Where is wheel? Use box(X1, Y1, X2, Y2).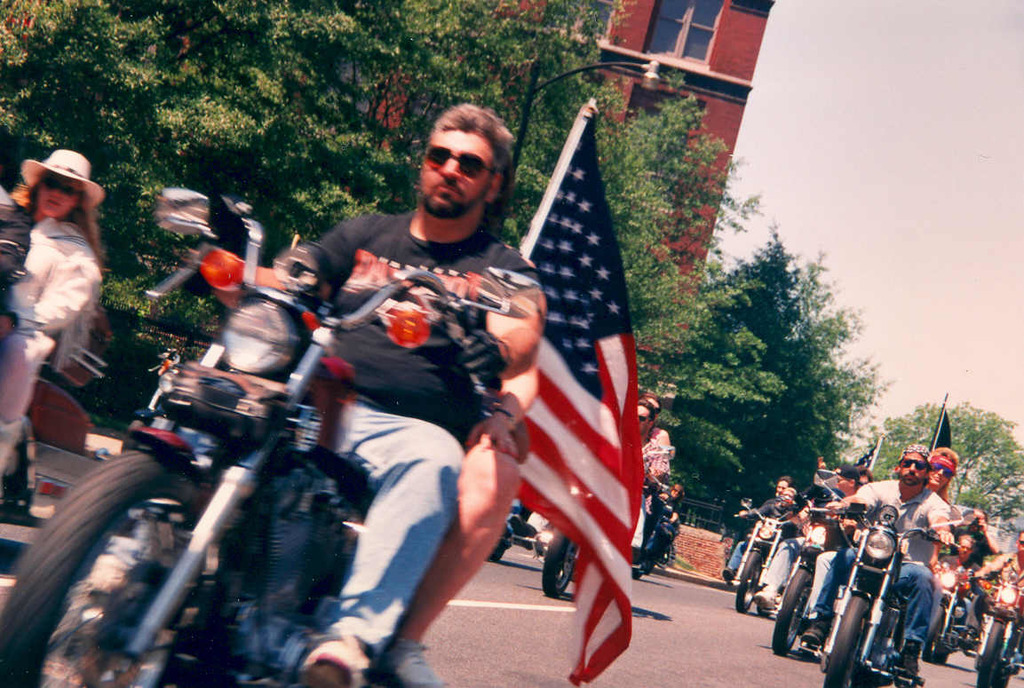
box(540, 528, 576, 596).
